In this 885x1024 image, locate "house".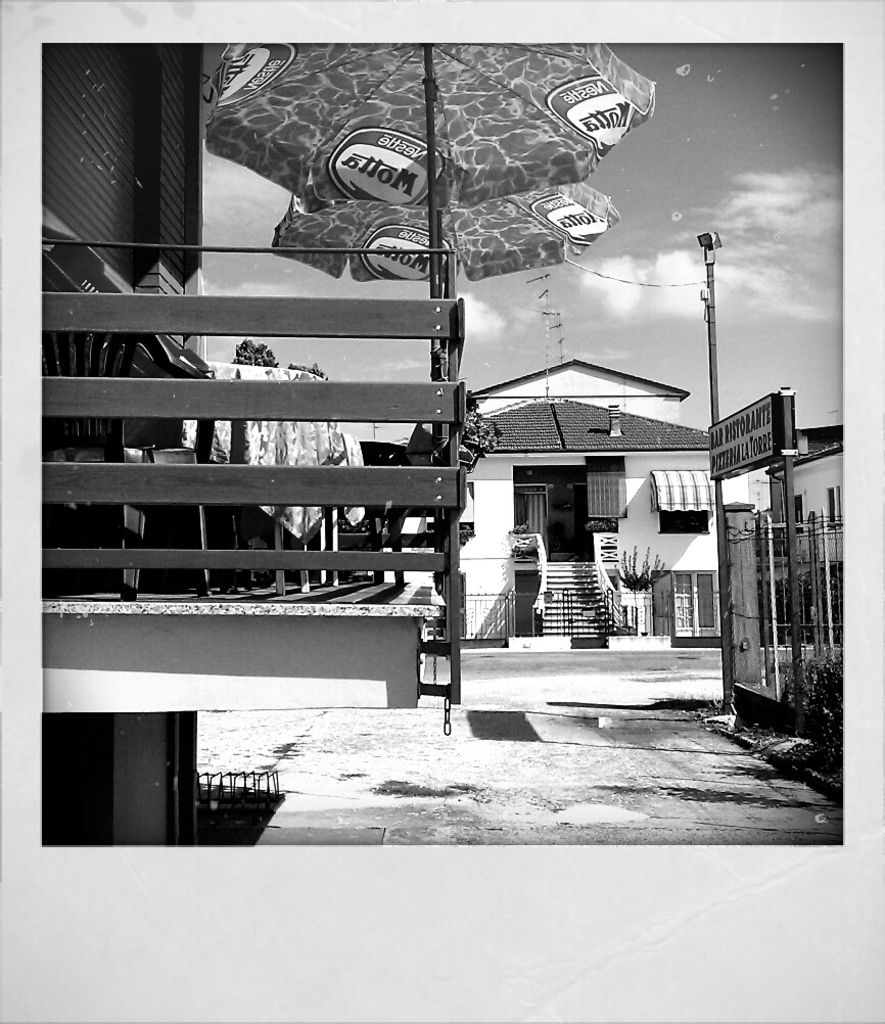
Bounding box: select_region(366, 350, 850, 692).
